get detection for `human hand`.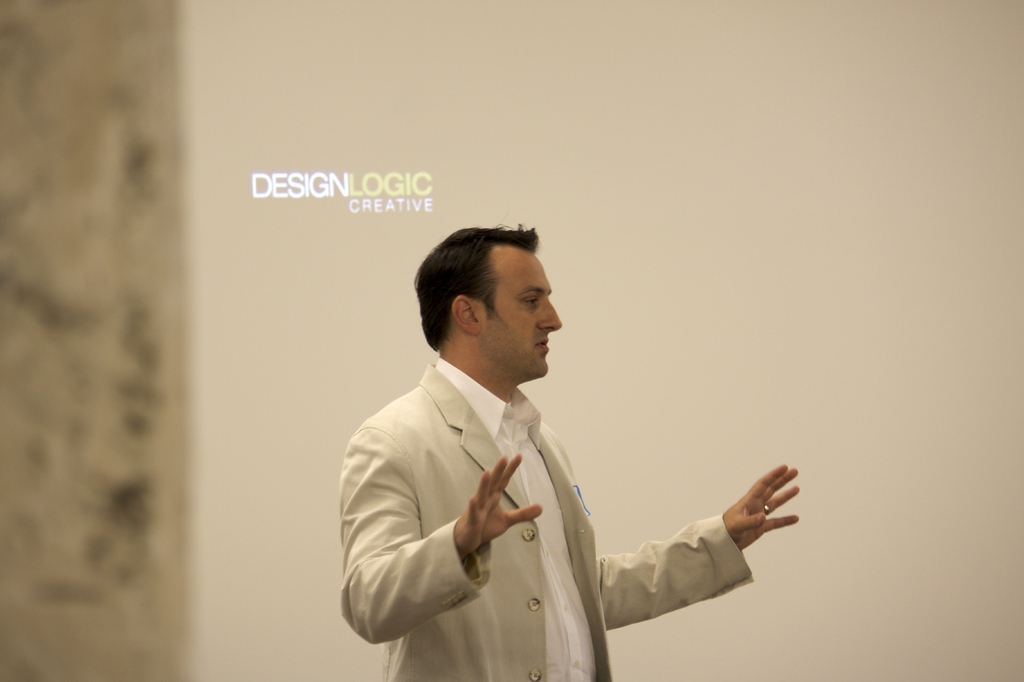
Detection: (723, 470, 813, 565).
